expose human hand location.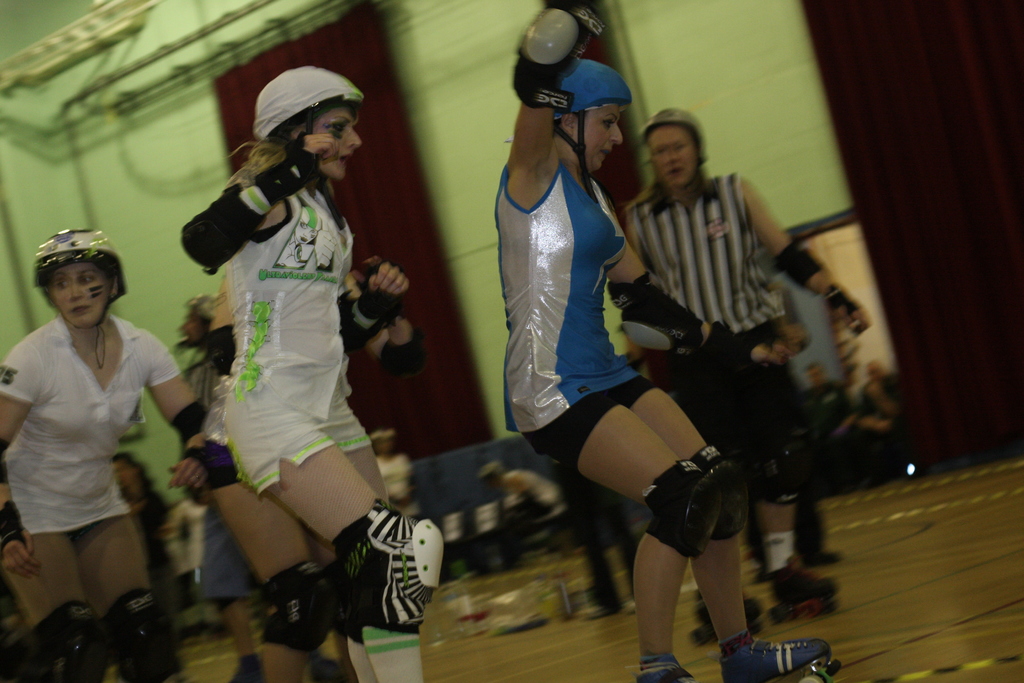
Exposed at (300,133,340,165).
